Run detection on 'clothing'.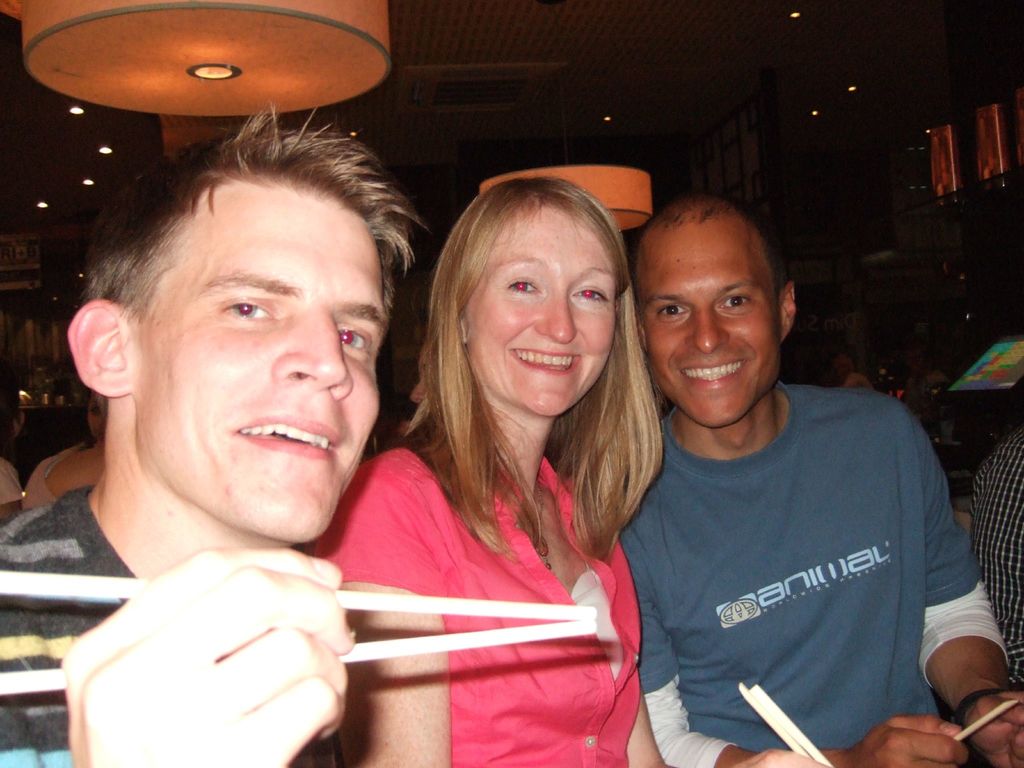
Result: [left=604, top=342, right=993, bottom=754].
